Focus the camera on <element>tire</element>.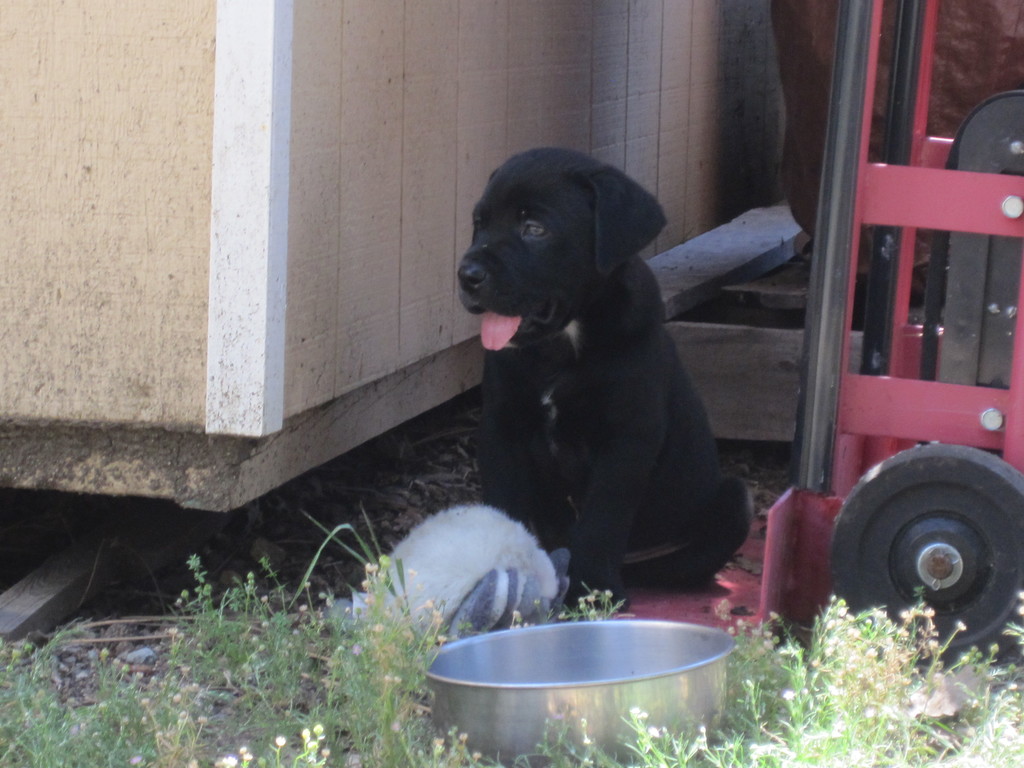
Focus region: {"left": 847, "top": 455, "right": 1021, "bottom": 637}.
